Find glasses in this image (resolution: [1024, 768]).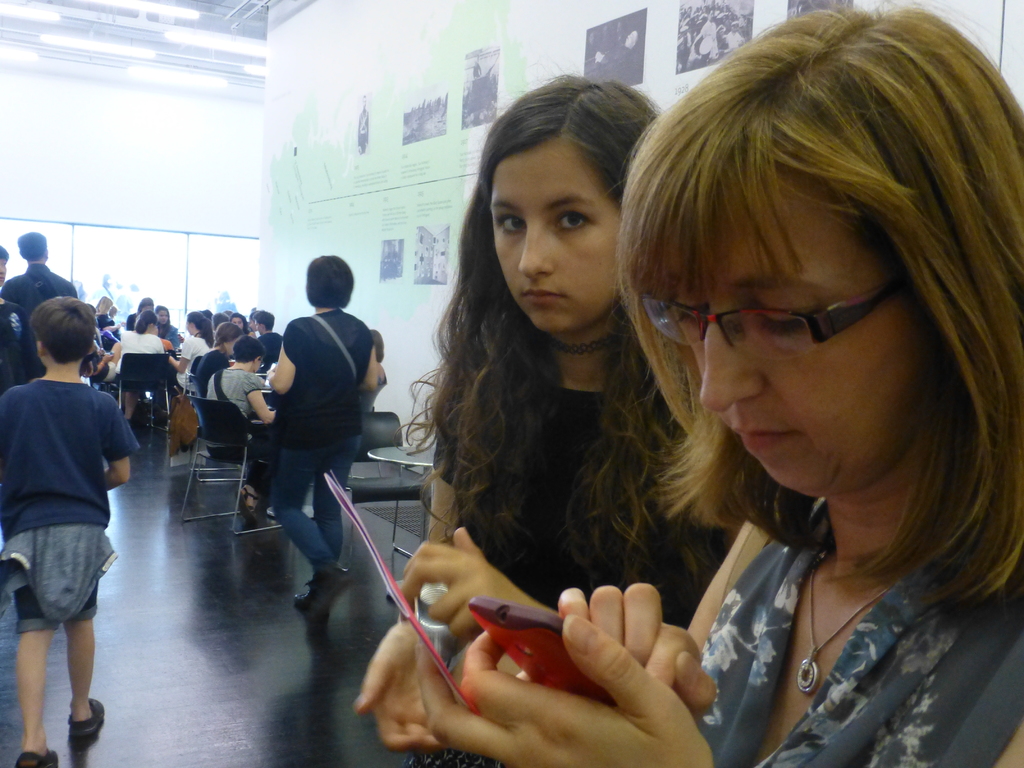
bbox(654, 275, 927, 371).
